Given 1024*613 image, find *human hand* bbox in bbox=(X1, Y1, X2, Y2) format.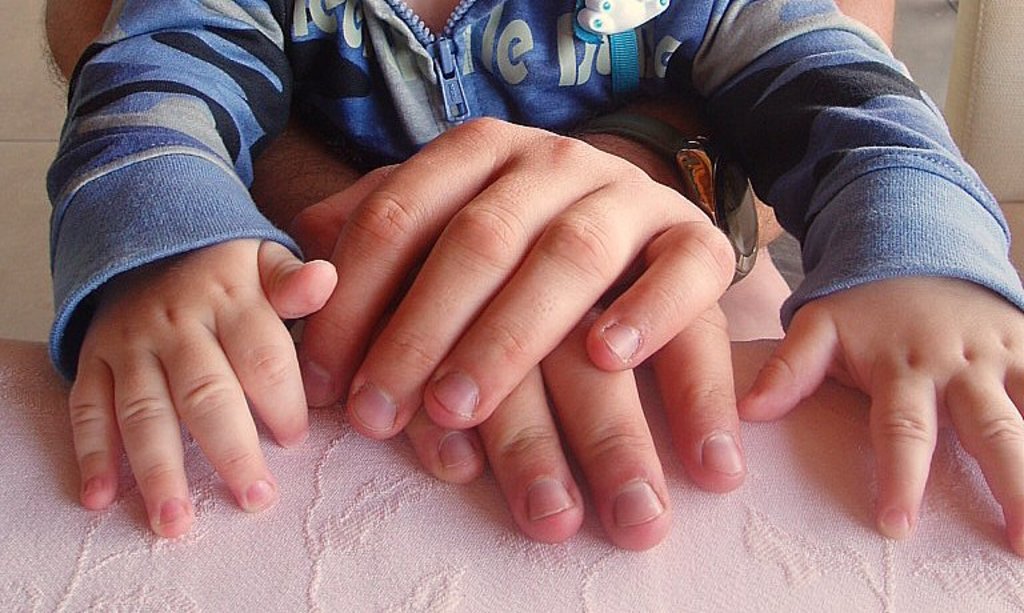
bbox=(288, 115, 739, 442).
